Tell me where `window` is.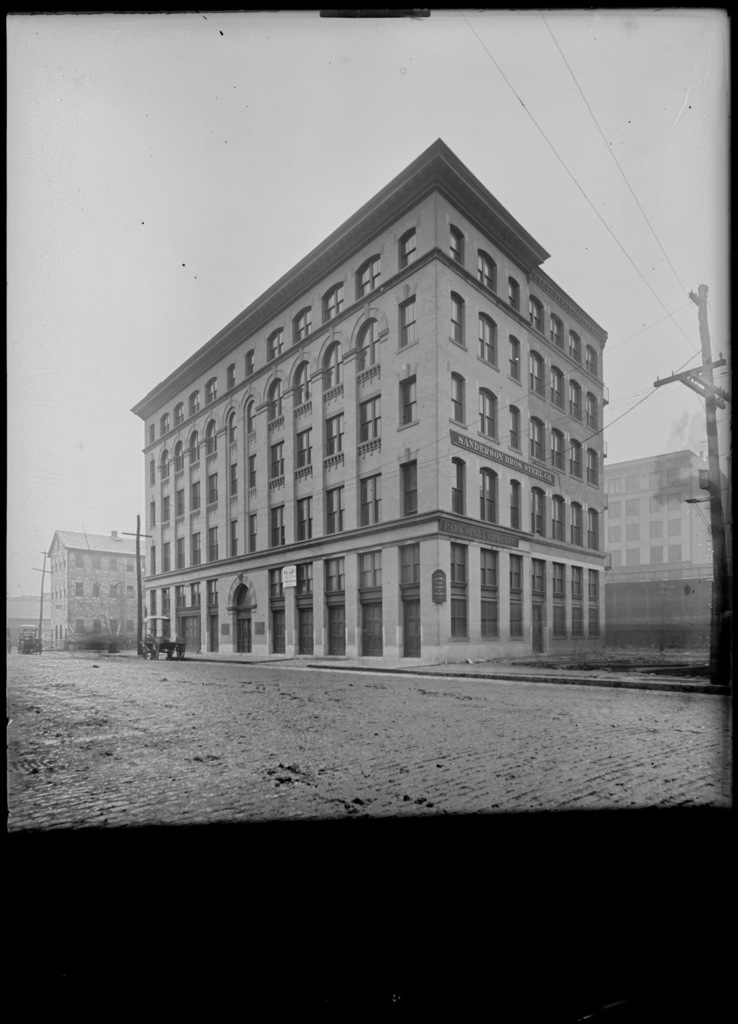
`window` is at [270, 329, 288, 357].
